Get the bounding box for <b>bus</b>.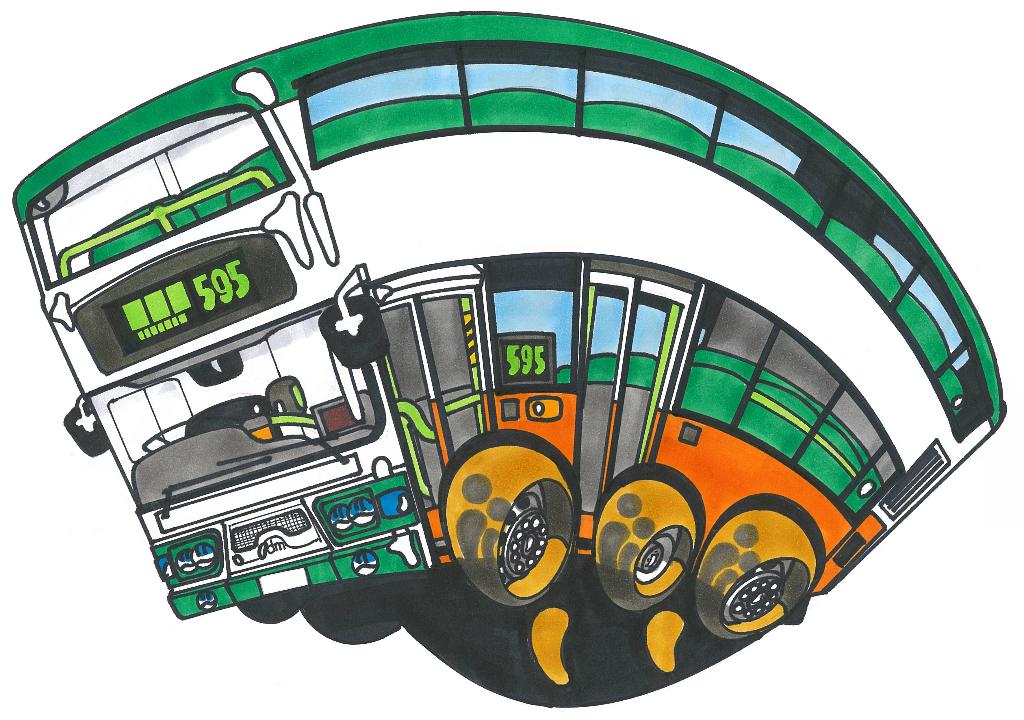
select_region(10, 5, 1011, 706).
